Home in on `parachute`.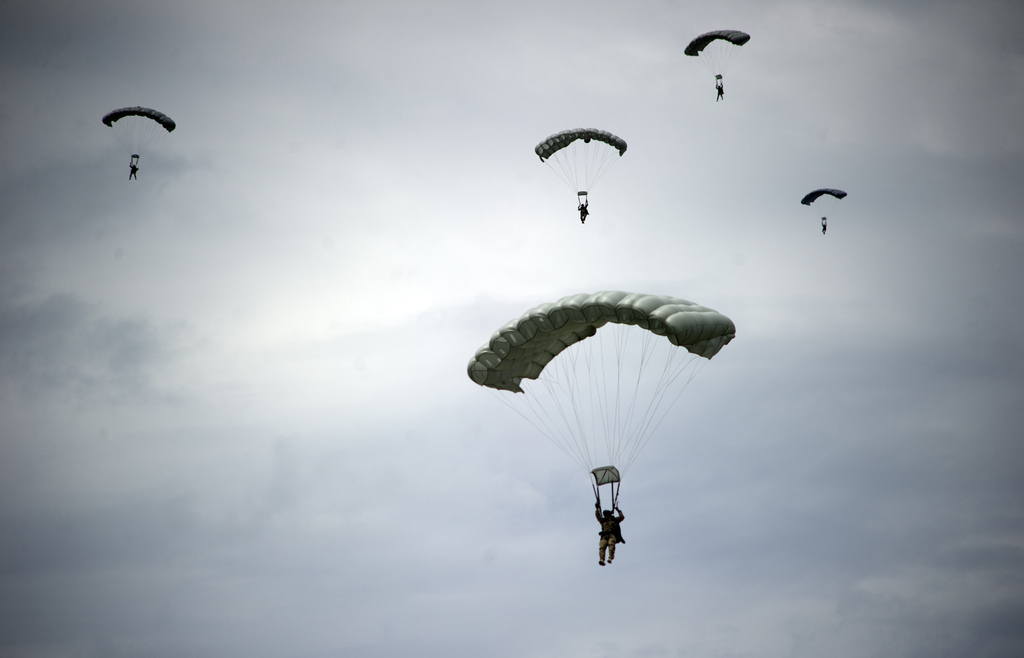
Homed in at locate(680, 30, 751, 86).
